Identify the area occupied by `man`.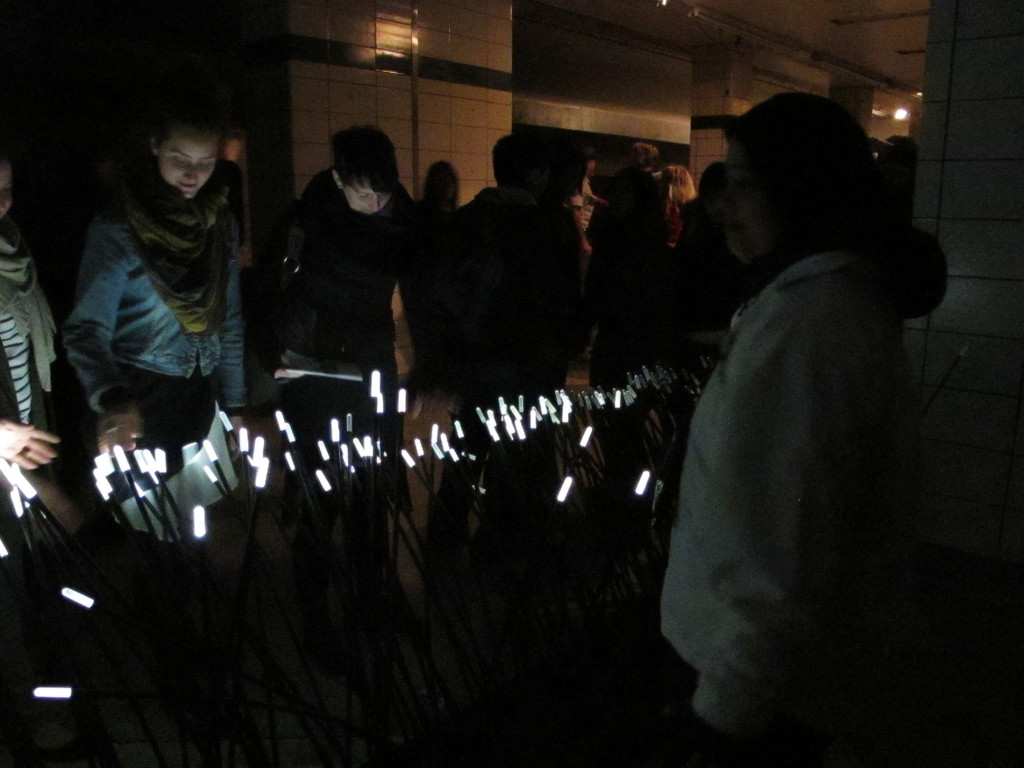
Area: [left=250, top=124, right=433, bottom=401].
